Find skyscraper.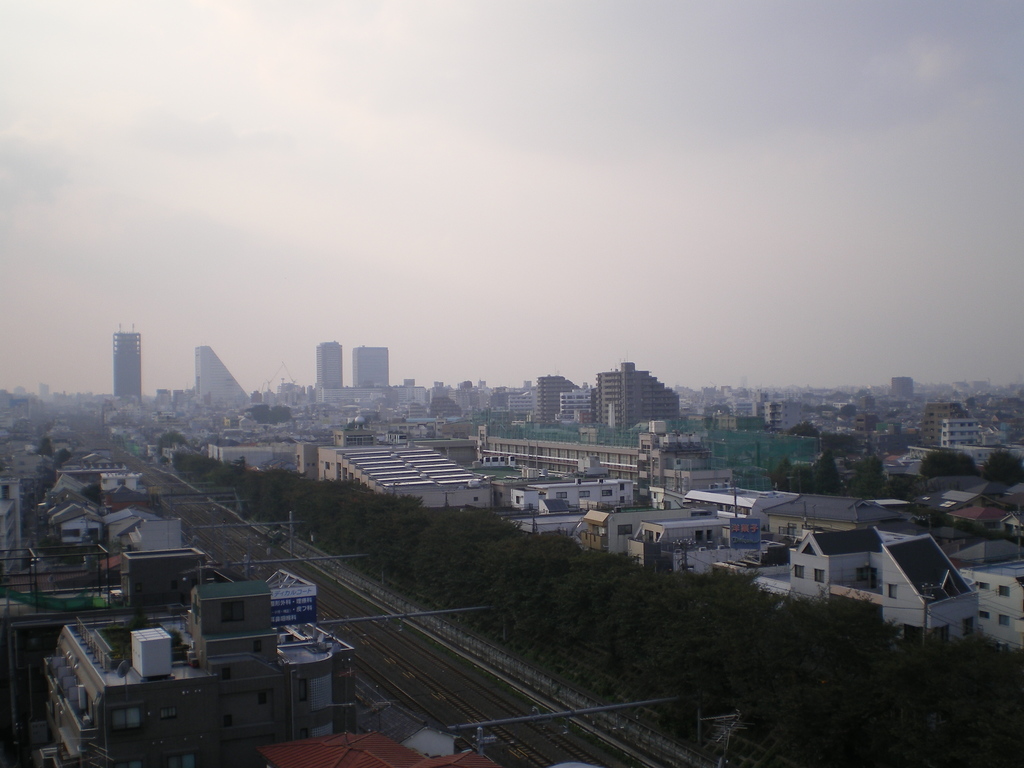
{"left": 893, "top": 377, "right": 913, "bottom": 399}.
